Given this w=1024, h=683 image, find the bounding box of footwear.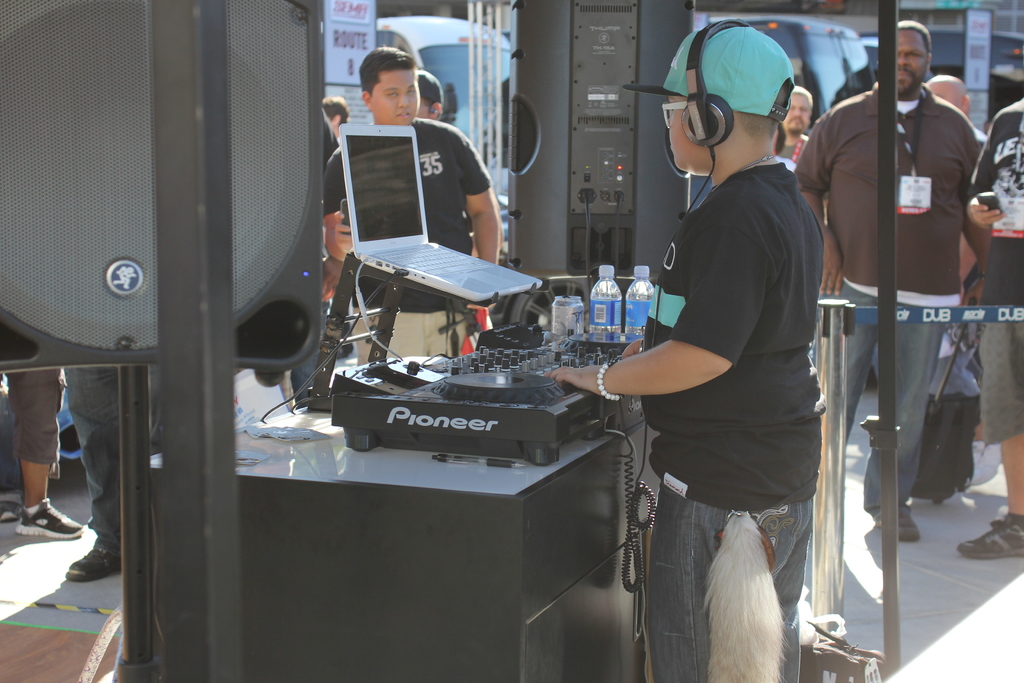
Rect(65, 546, 121, 581).
